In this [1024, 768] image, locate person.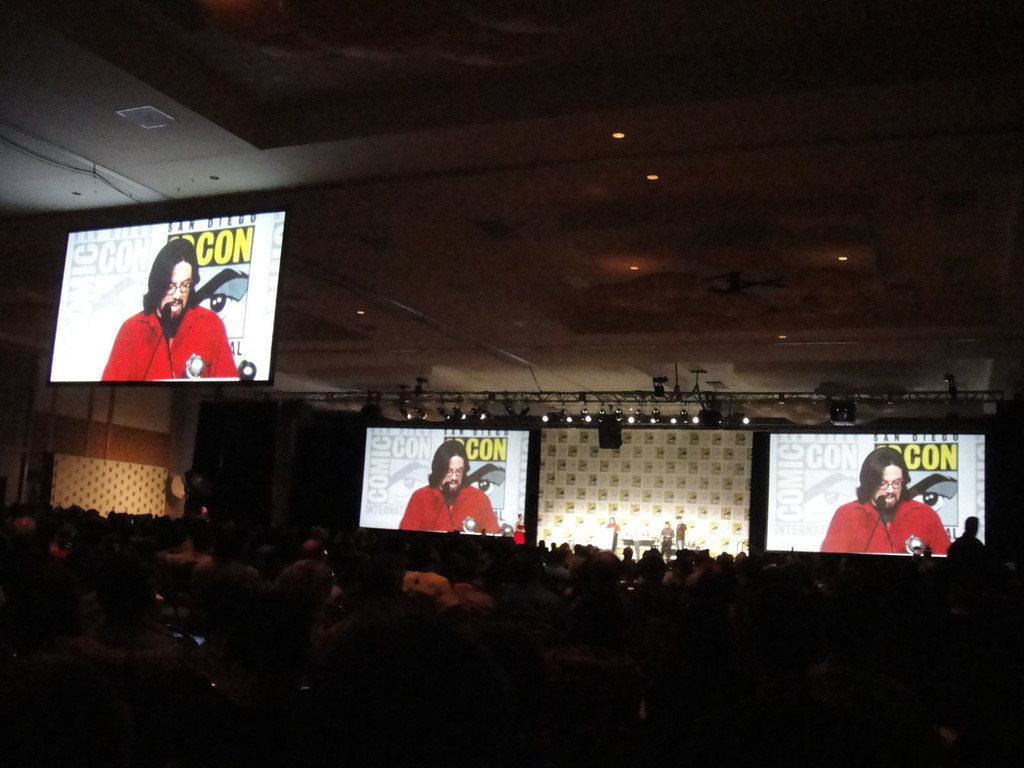
Bounding box: crop(607, 515, 624, 557).
